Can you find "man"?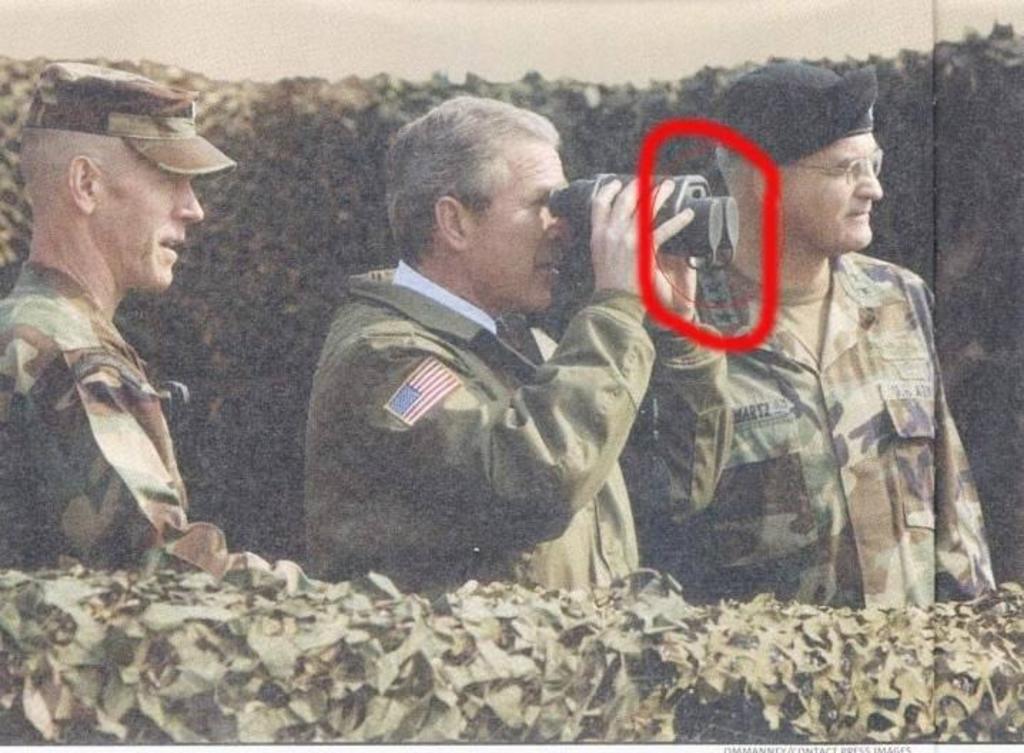
Yes, bounding box: (628, 68, 1010, 626).
